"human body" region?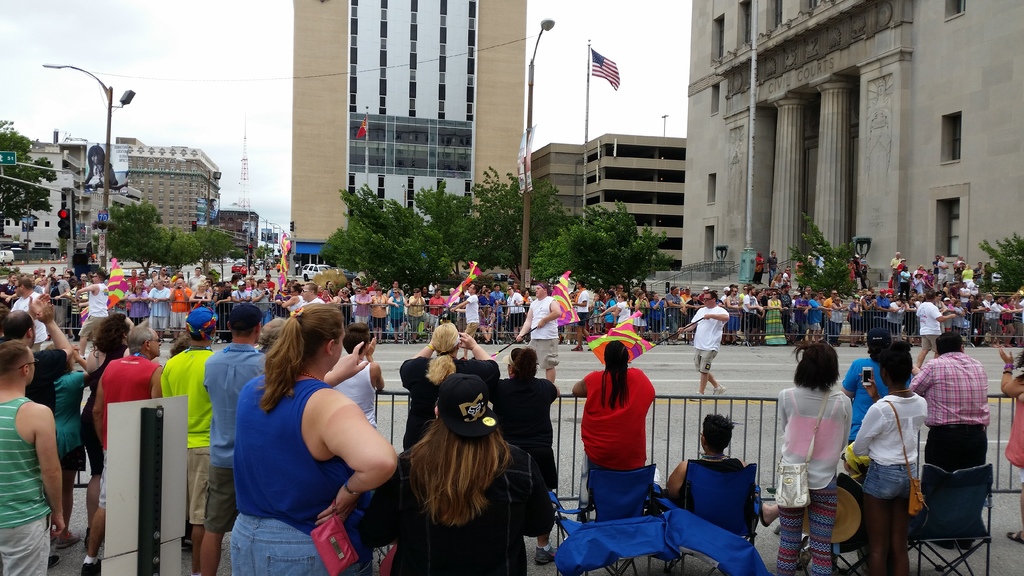
767:246:779:287
